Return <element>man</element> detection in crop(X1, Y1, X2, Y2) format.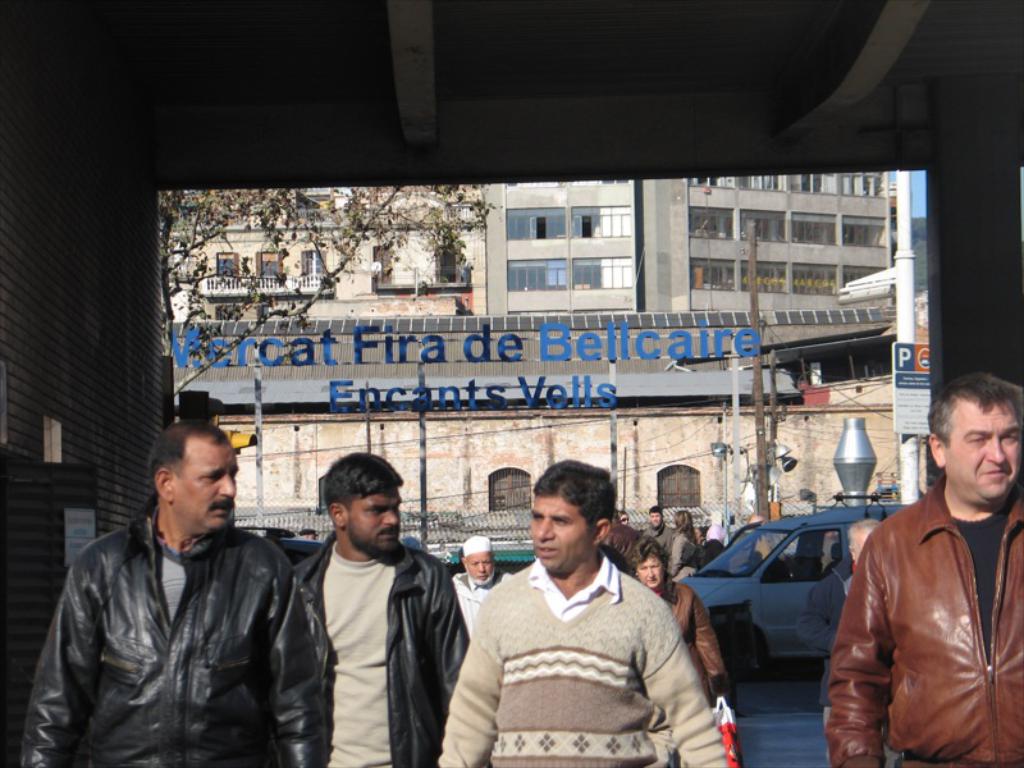
crop(429, 457, 731, 767).
